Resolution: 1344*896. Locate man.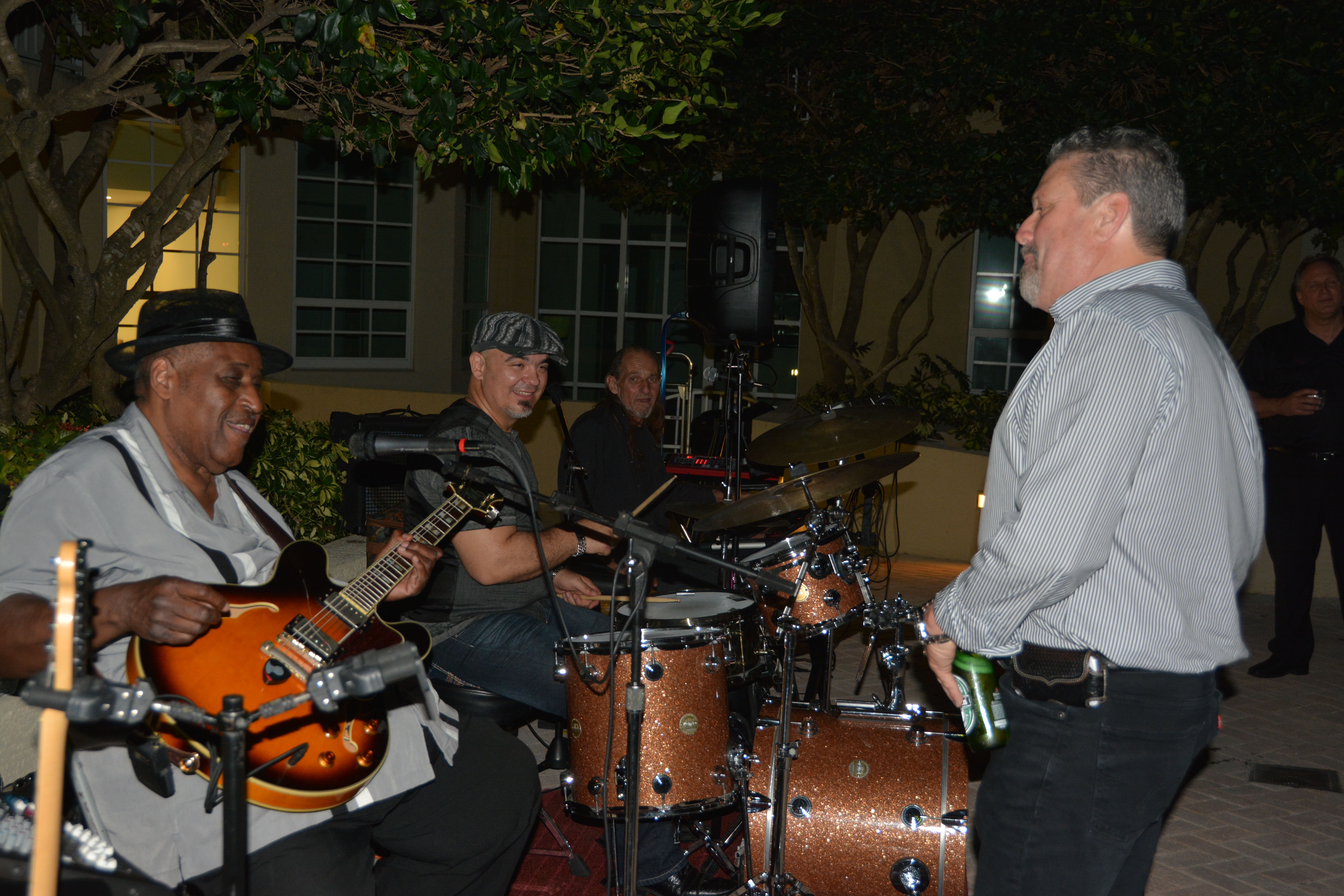
<box>276,57,301,152</box>.
